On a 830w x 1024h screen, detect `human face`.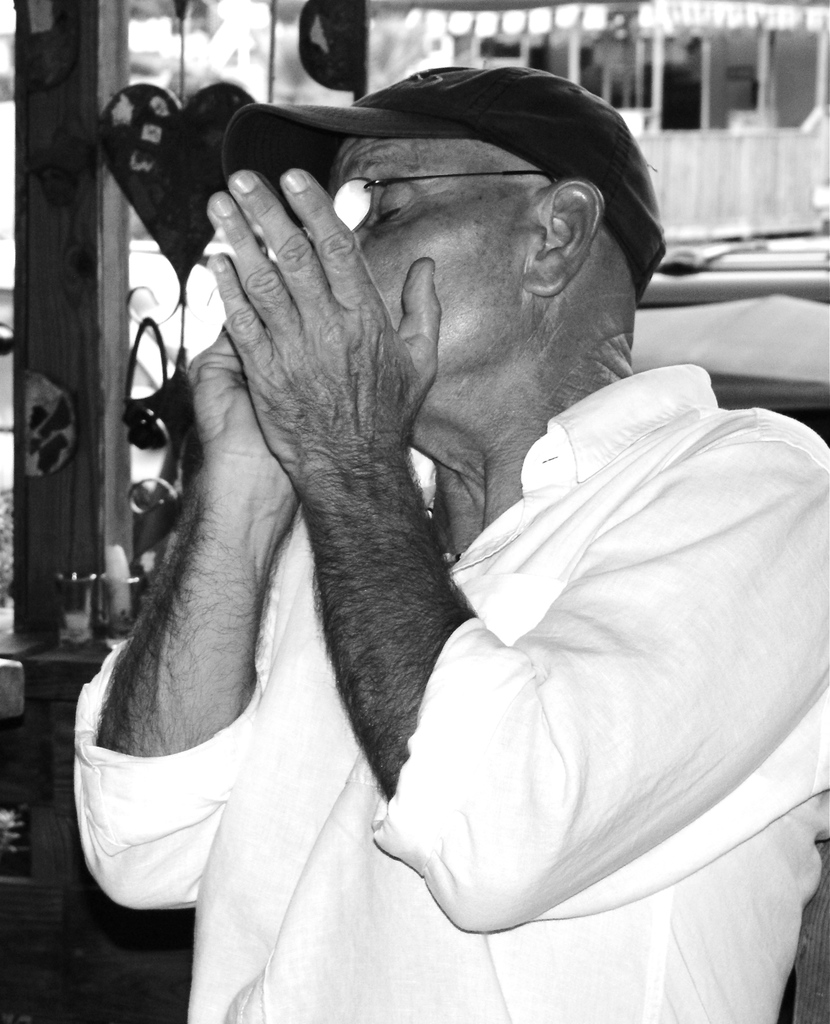
{"left": 308, "top": 131, "right": 541, "bottom": 444}.
